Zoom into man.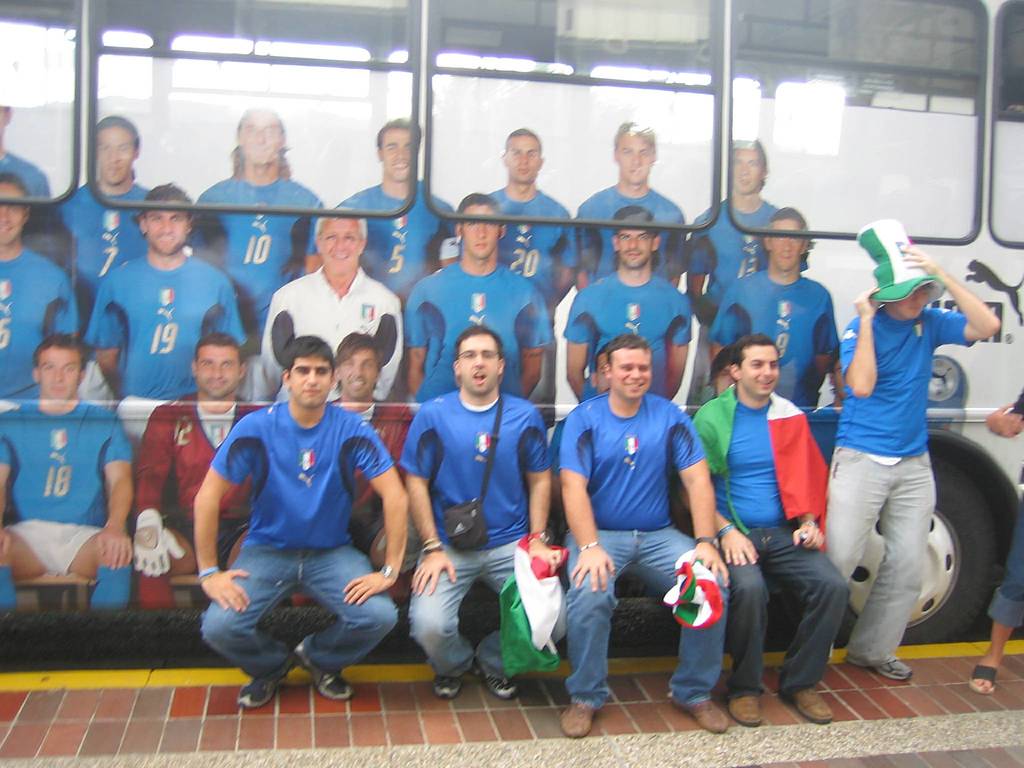
Zoom target: select_region(456, 125, 567, 291).
